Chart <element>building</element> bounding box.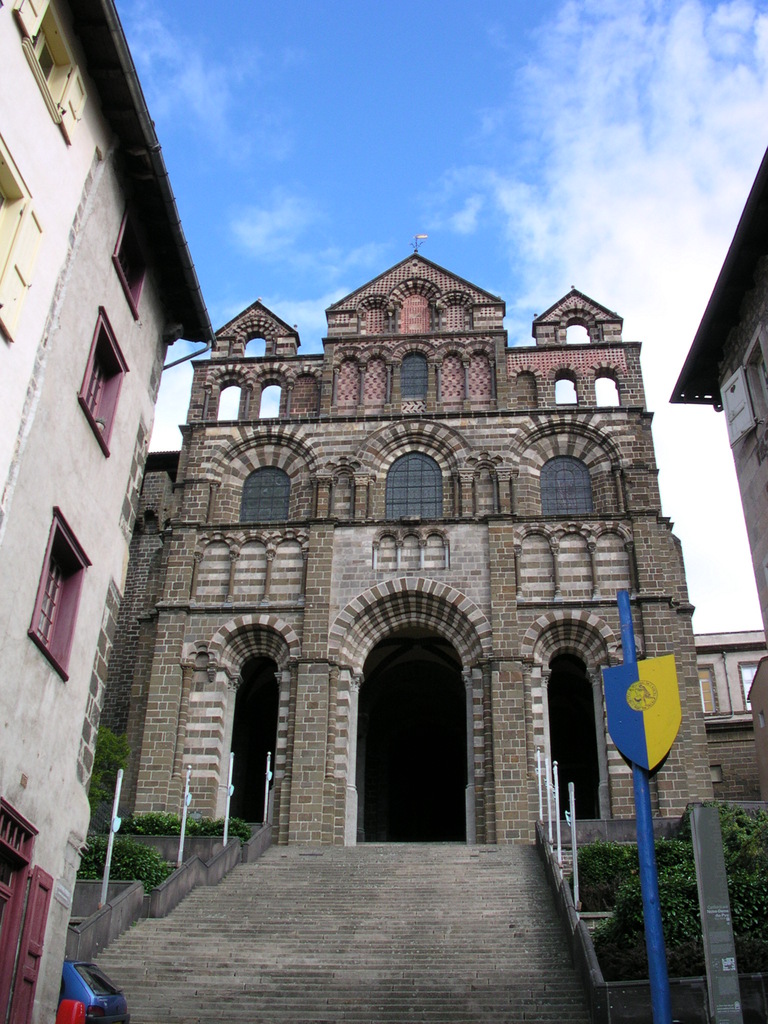
Charted: (689,627,767,801).
